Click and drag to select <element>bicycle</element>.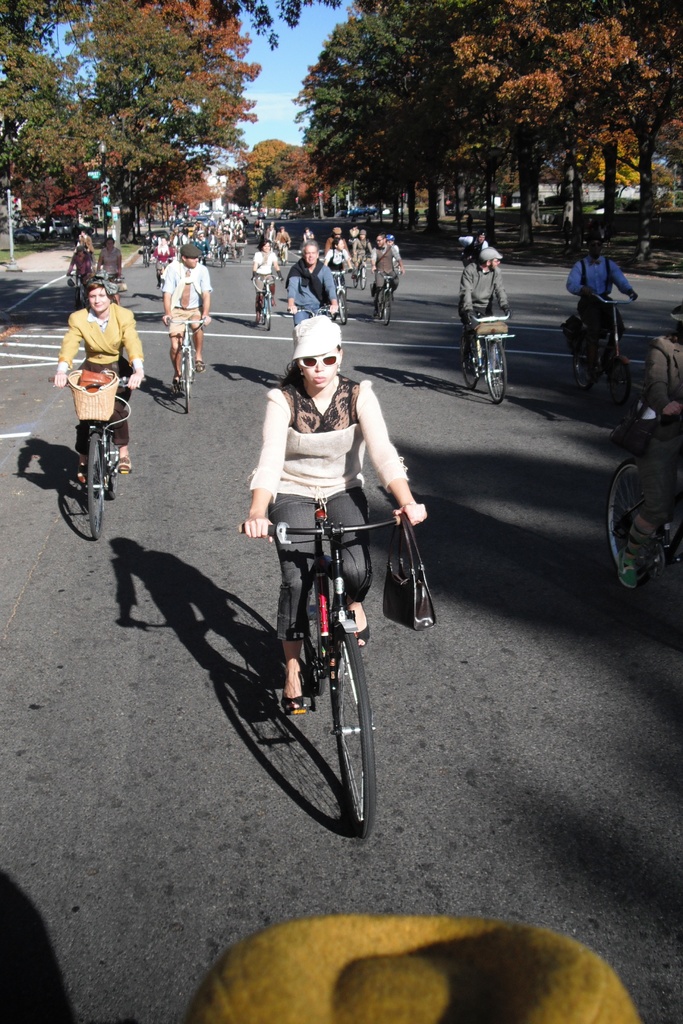
Selection: Rect(375, 271, 403, 330).
